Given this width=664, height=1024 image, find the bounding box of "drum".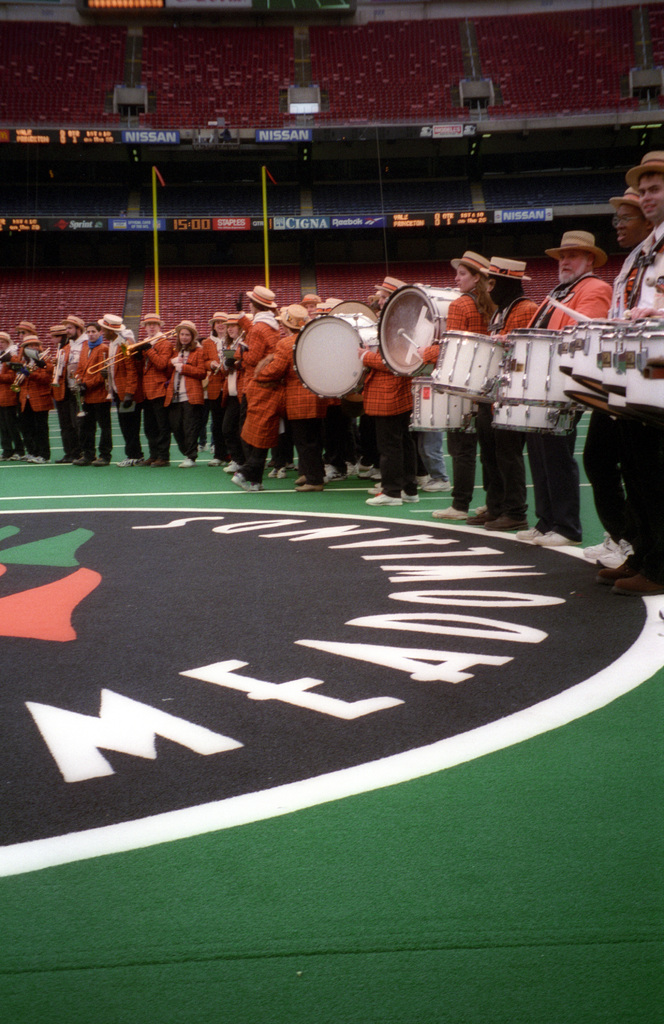
x1=490, y1=375, x2=578, y2=433.
